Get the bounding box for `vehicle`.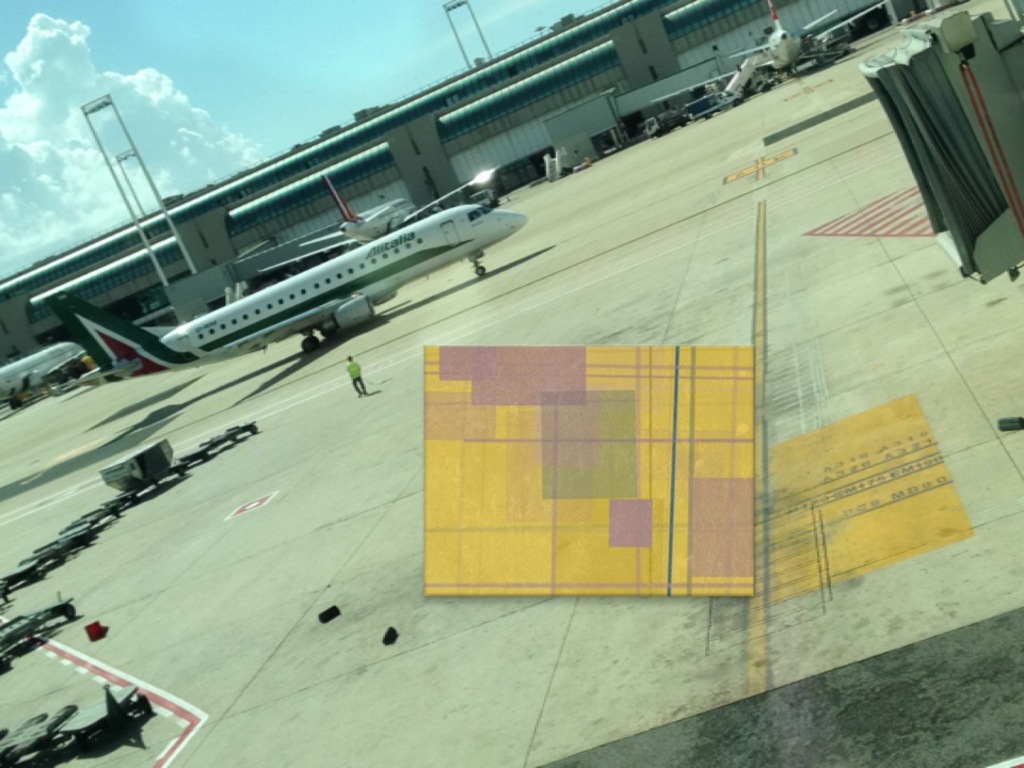
709:0:893:111.
